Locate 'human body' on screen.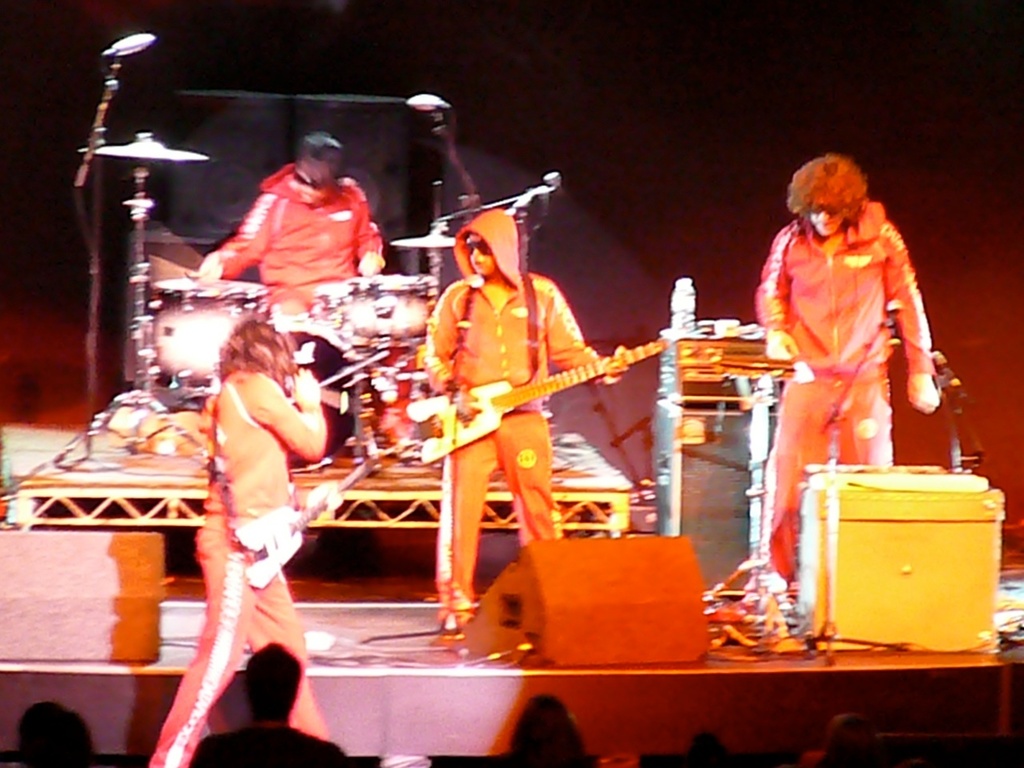
On screen at bbox=(11, 689, 94, 761).
